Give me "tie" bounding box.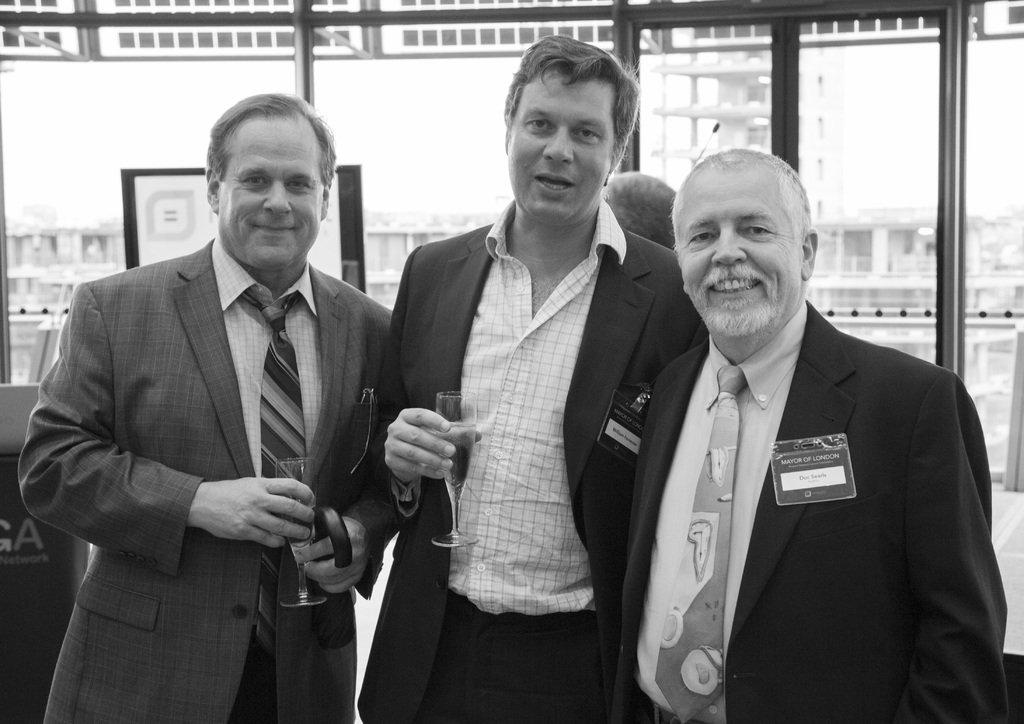
{"left": 241, "top": 290, "right": 311, "bottom": 568}.
